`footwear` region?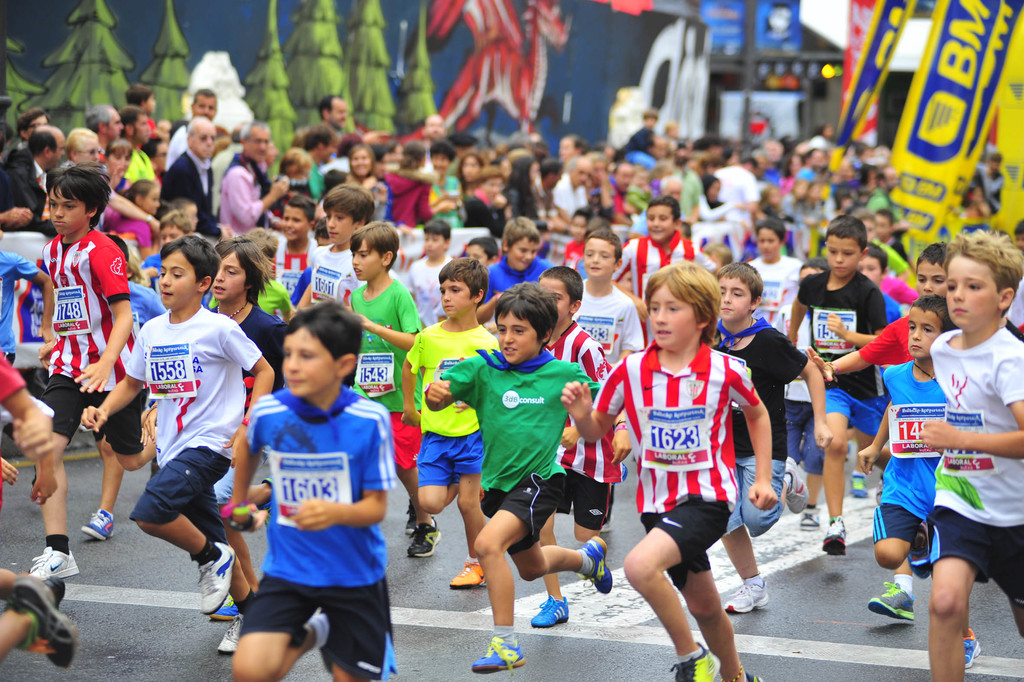
Rect(197, 538, 236, 617)
